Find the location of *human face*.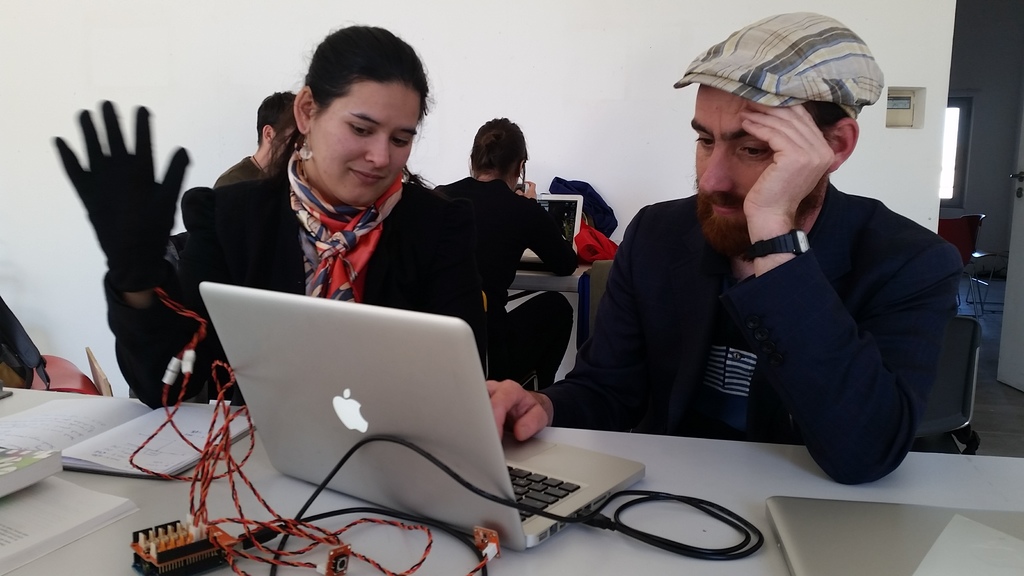
Location: 312, 80, 424, 209.
